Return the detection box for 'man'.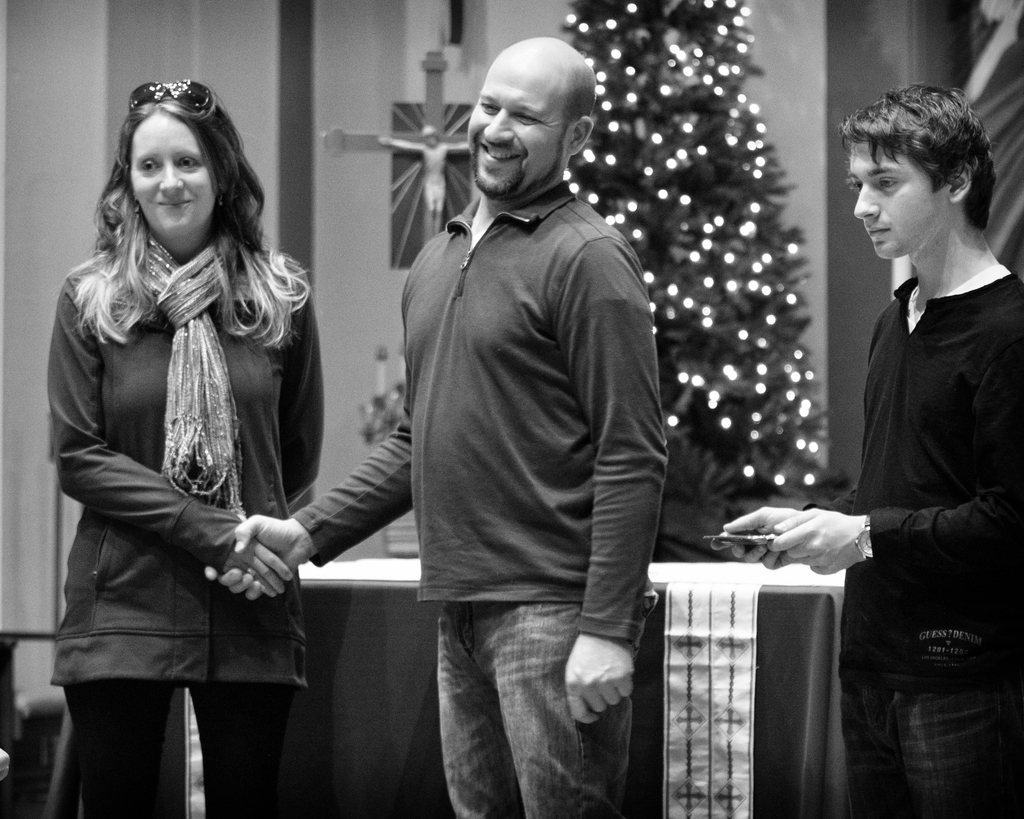
BBox(350, 20, 676, 787).
